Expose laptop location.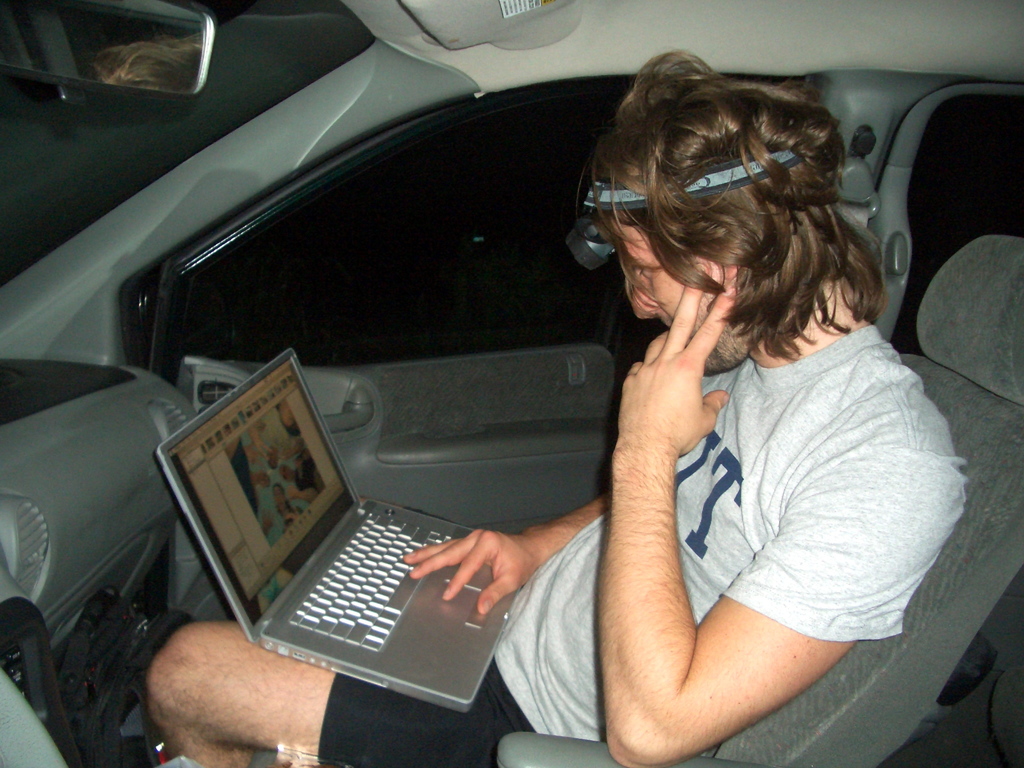
Exposed at bbox=[184, 314, 570, 716].
